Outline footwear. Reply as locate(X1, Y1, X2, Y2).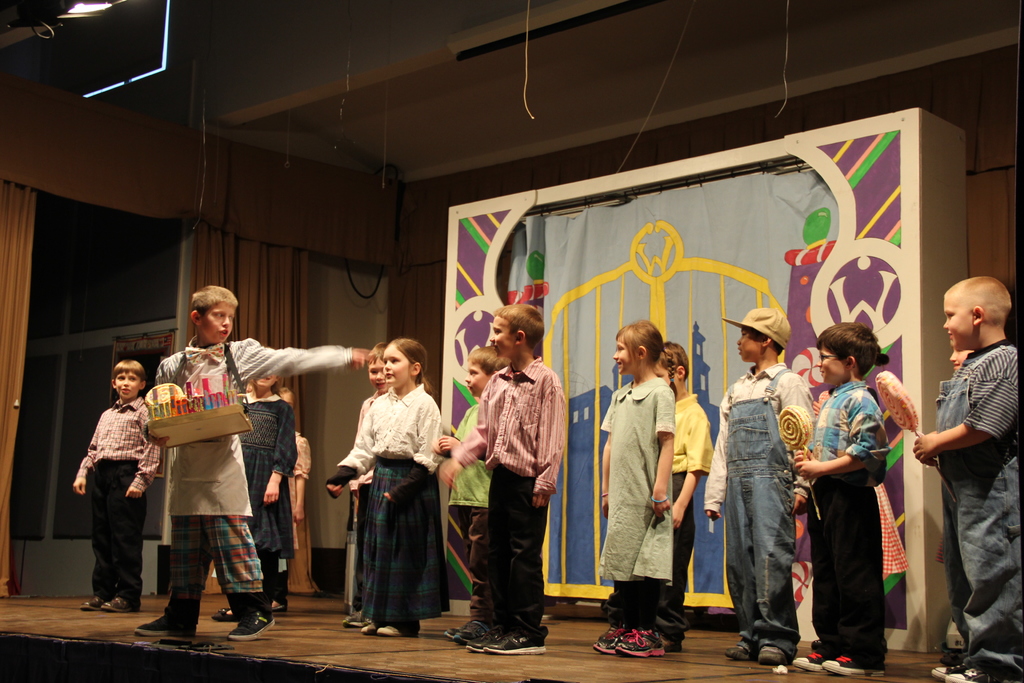
locate(758, 644, 786, 664).
